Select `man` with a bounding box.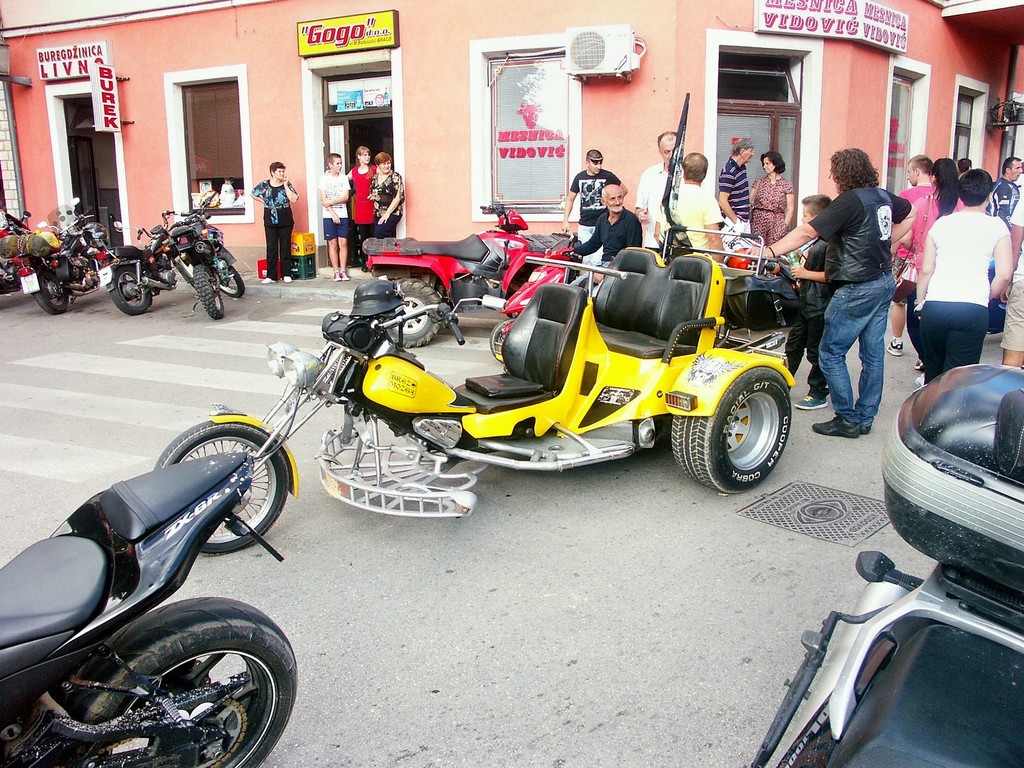
[left=556, top=148, right=627, bottom=267].
